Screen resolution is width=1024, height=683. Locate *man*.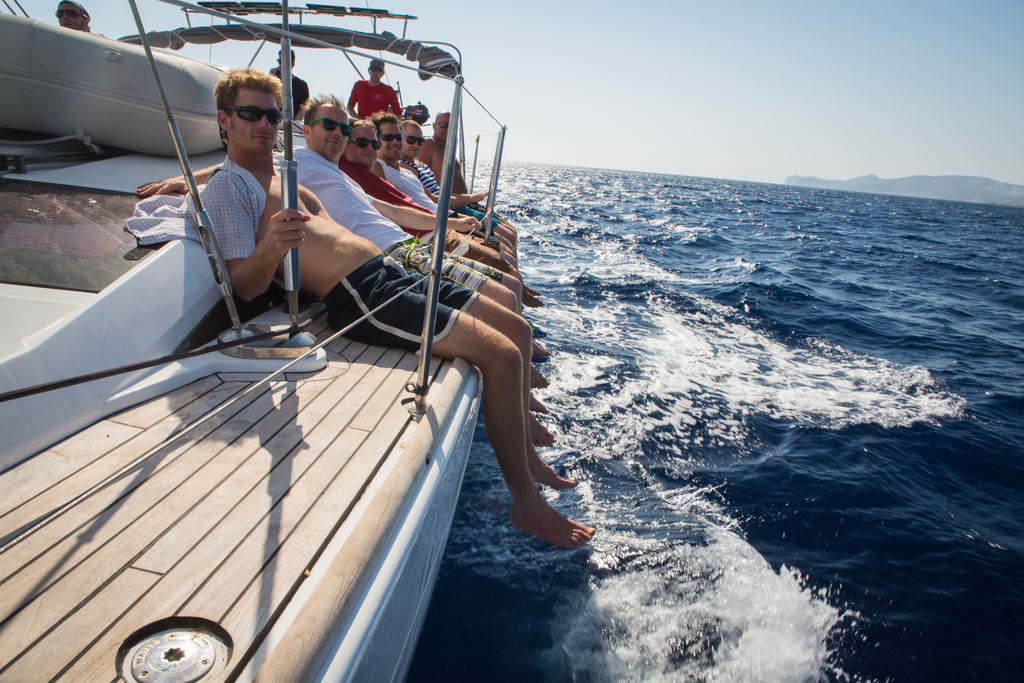
414, 111, 515, 251.
